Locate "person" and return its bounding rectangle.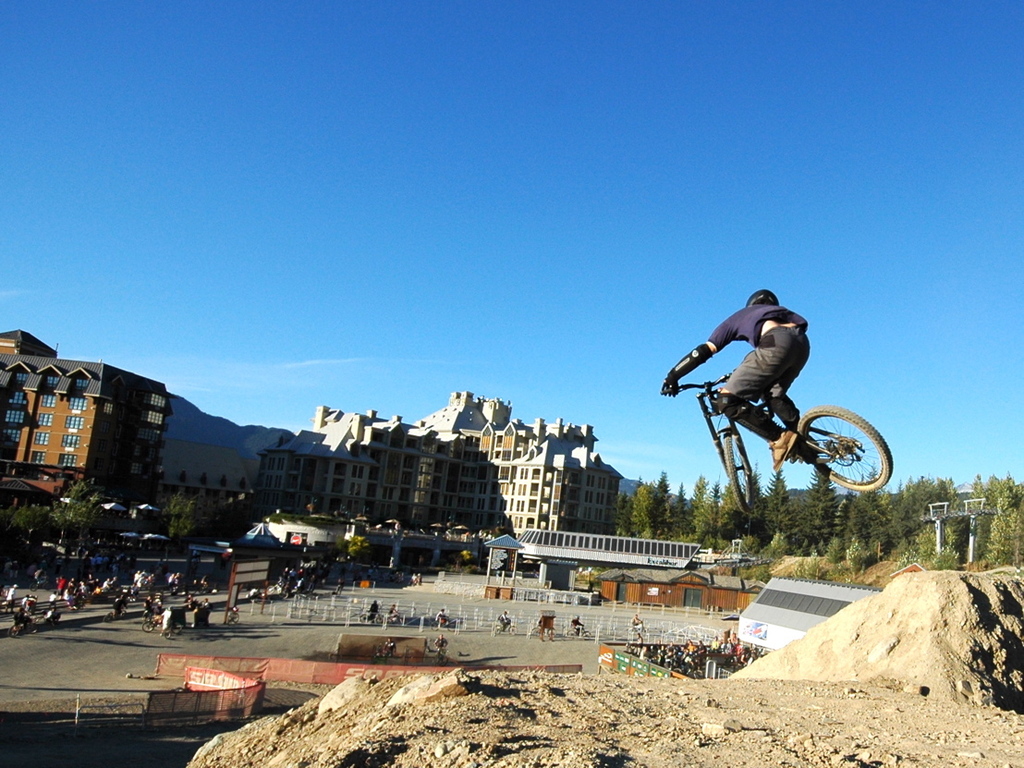
{"x1": 678, "y1": 287, "x2": 820, "y2": 446}.
